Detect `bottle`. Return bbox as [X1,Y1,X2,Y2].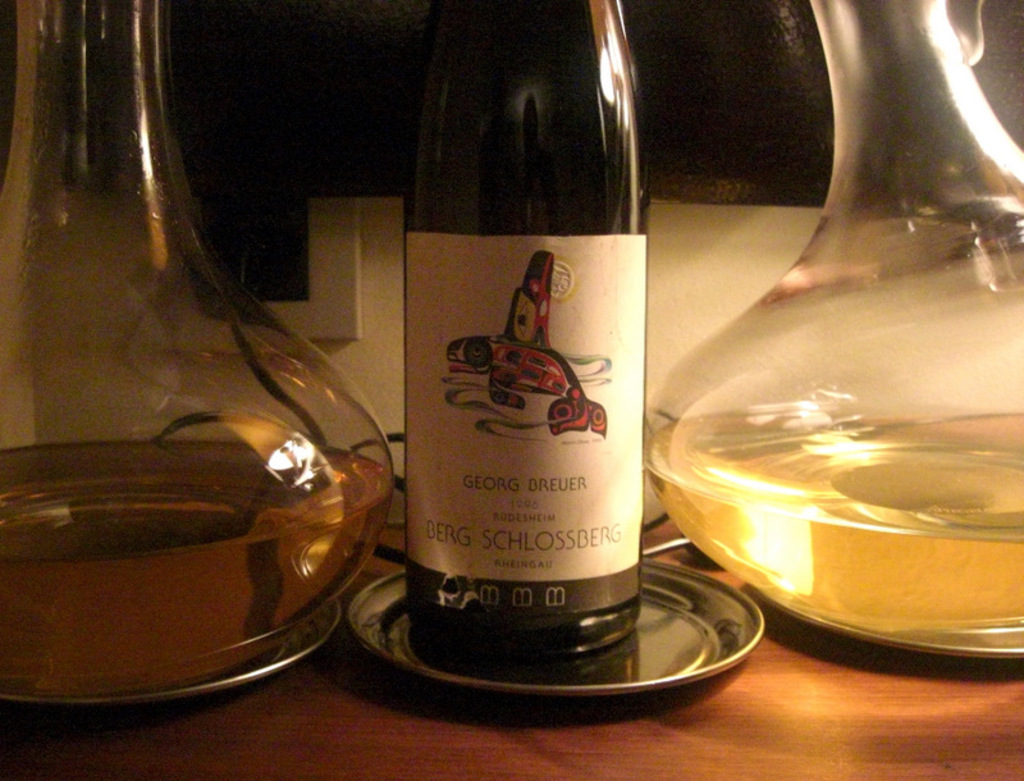
[399,0,648,671].
